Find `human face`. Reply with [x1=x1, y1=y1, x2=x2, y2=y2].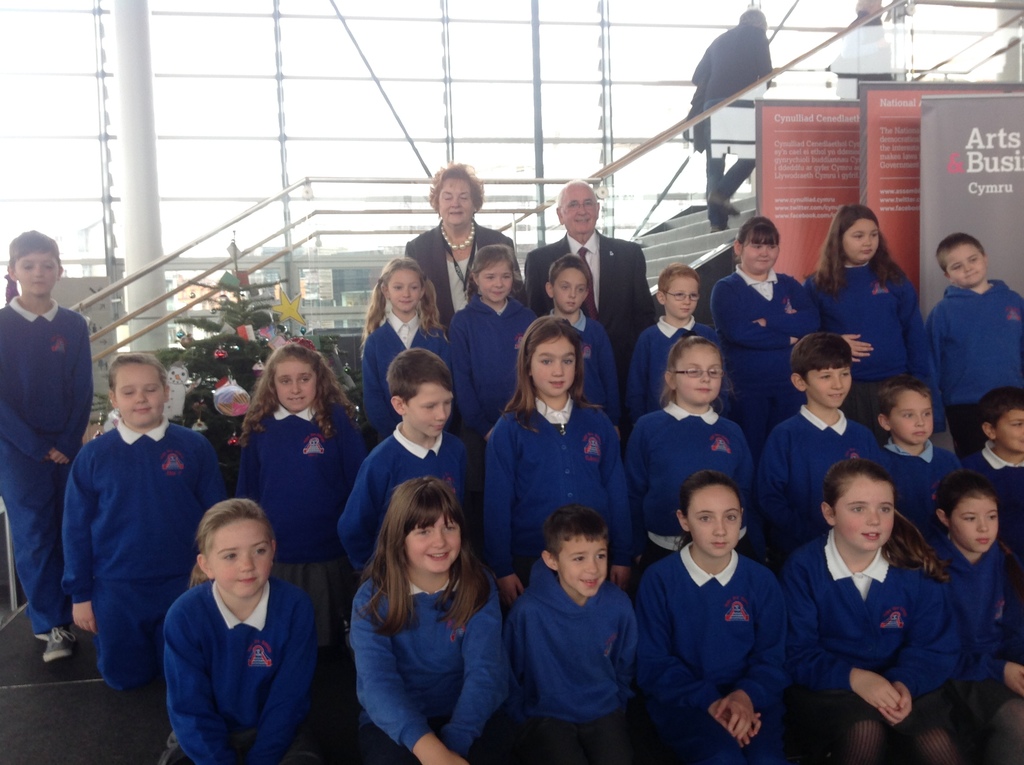
[x1=206, y1=520, x2=272, y2=595].
